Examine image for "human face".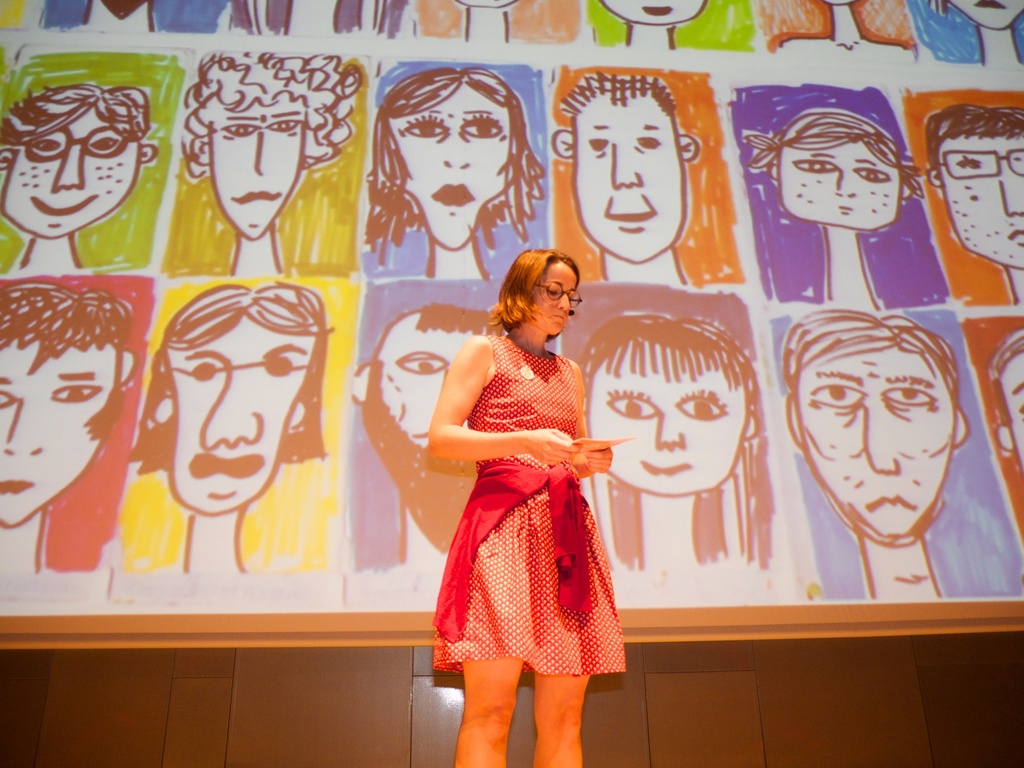
Examination result: detection(588, 344, 744, 499).
